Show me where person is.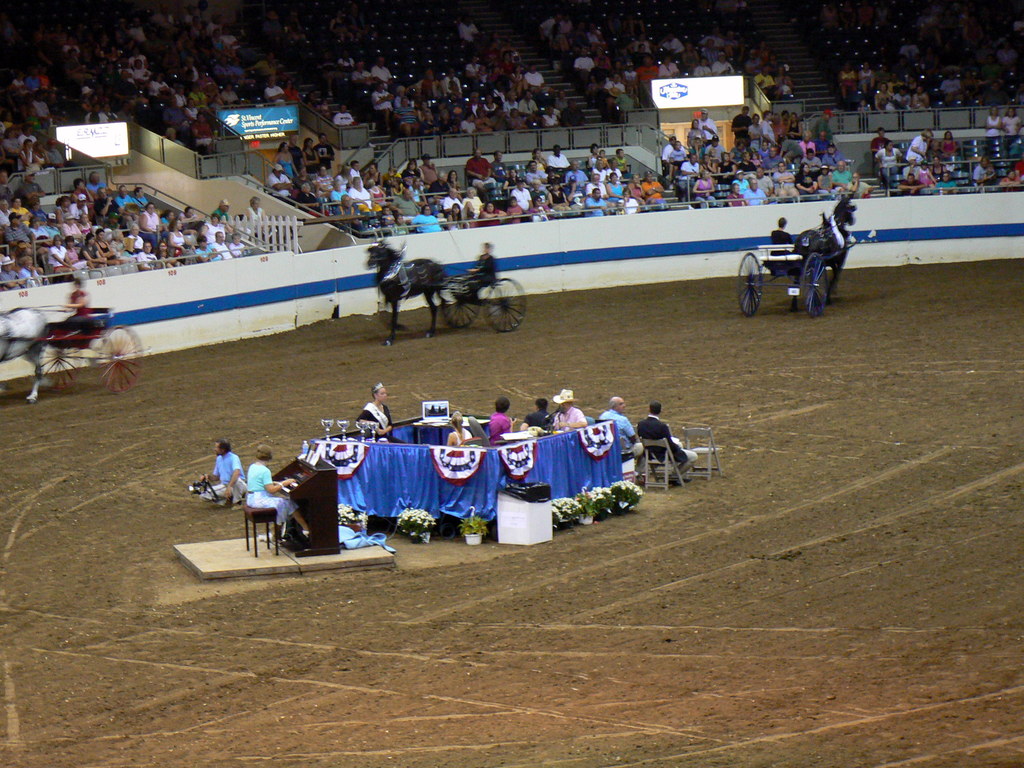
person is at [x1=714, y1=56, x2=735, y2=77].
